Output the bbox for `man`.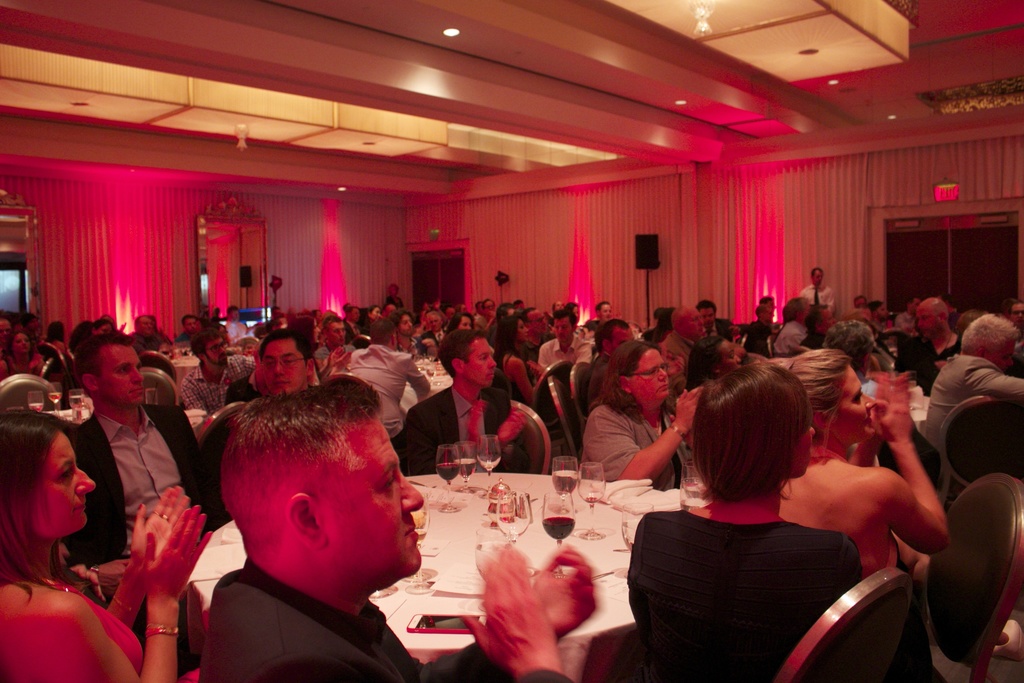
(387, 306, 424, 355).
